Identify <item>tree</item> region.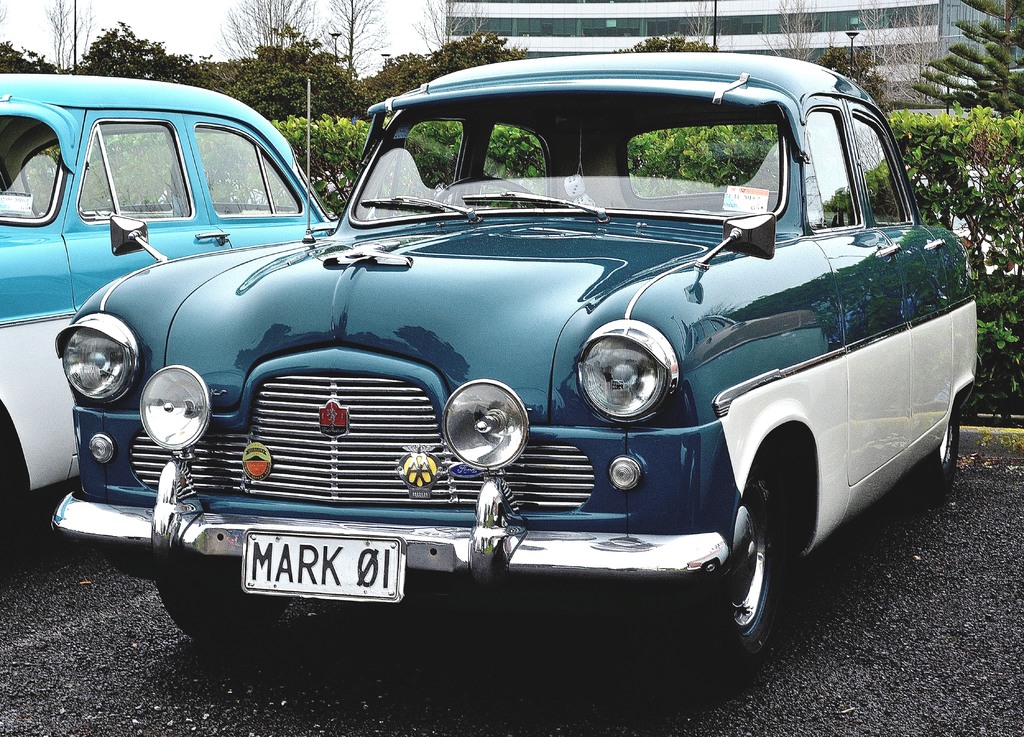
Region: x1=13, y1=35, x2=377, y2=109.
